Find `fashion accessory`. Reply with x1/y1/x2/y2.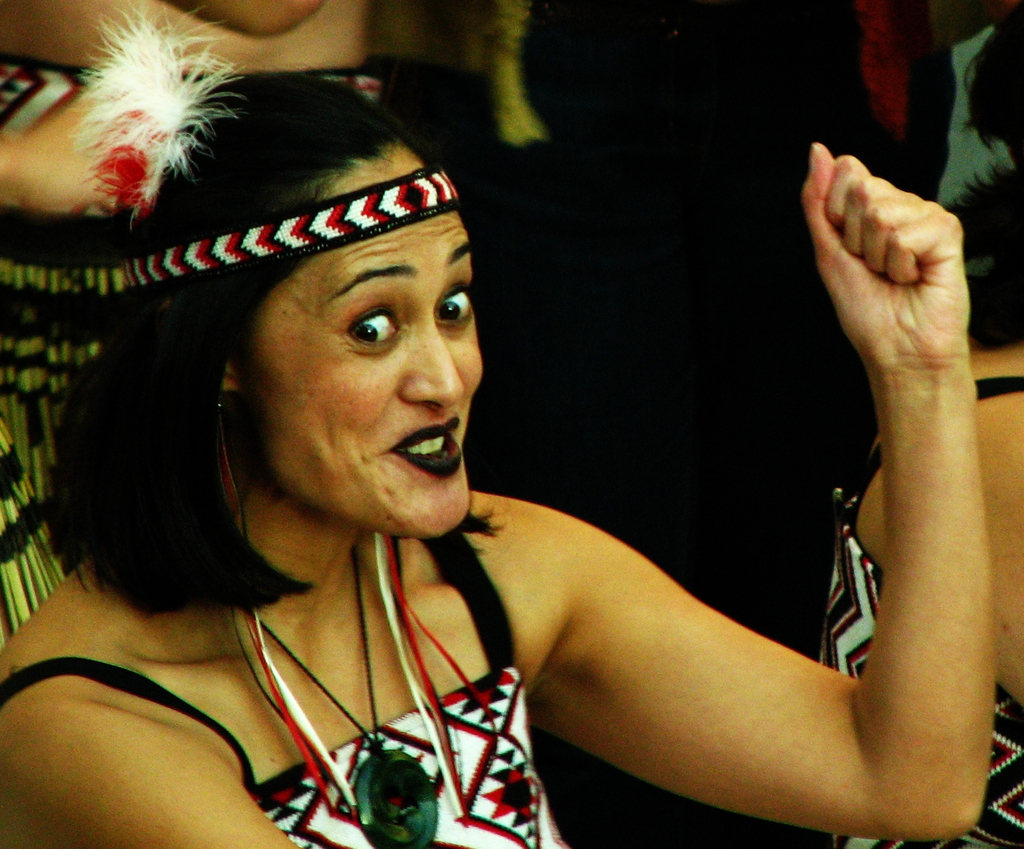
216/399/366/828.
